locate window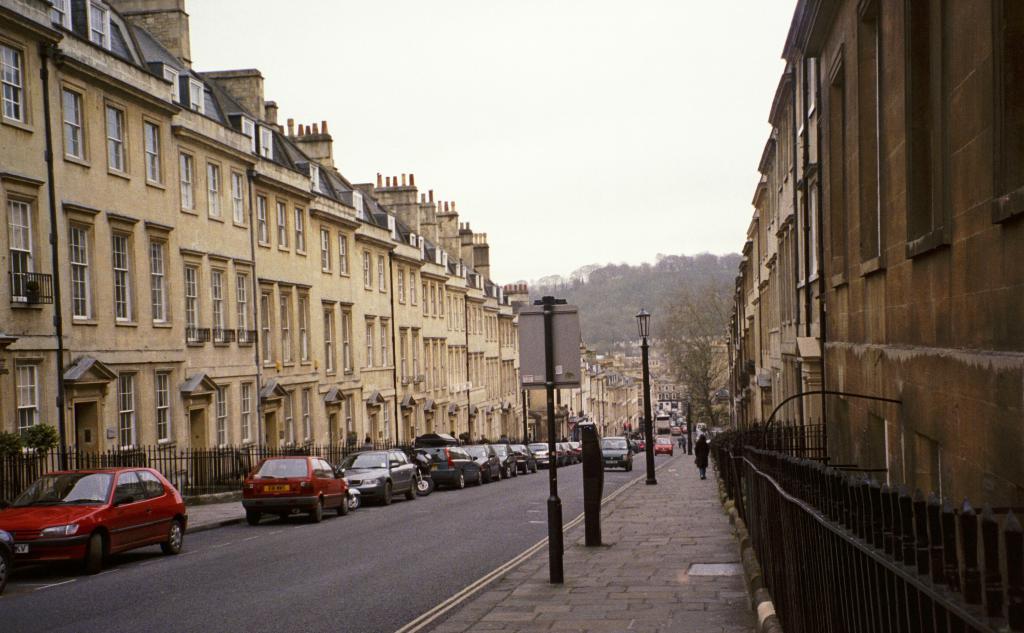
<box>320,300,335,376</box>
